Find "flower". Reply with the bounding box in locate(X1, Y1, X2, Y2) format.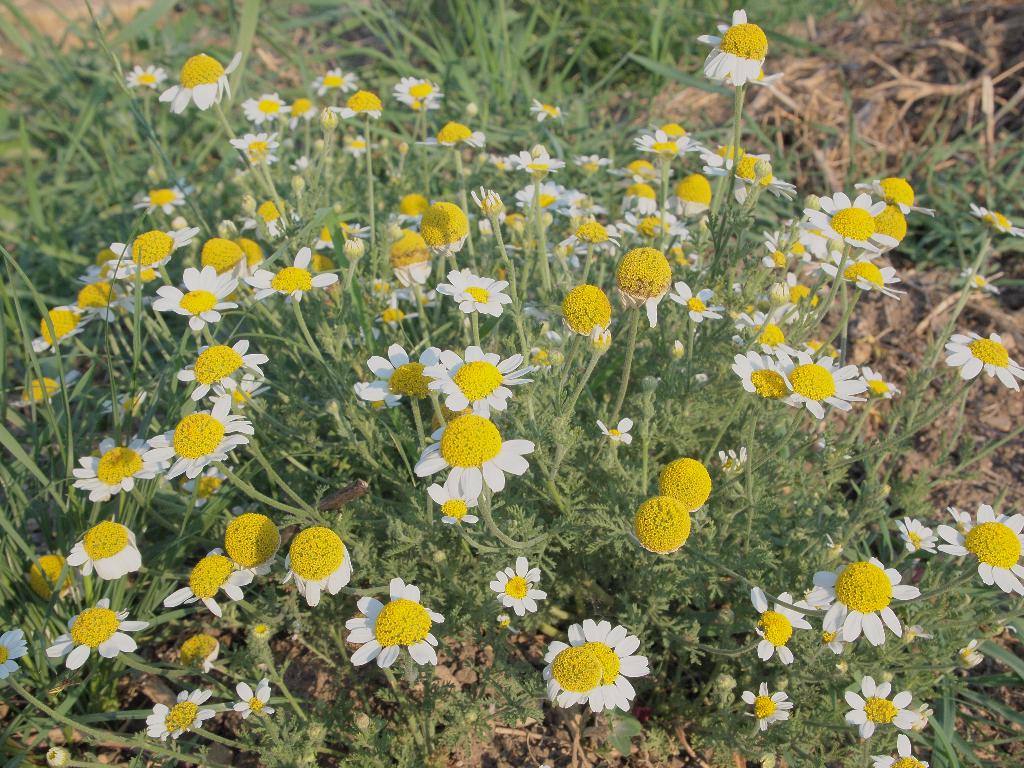
locate(489, 557, 543, 614).
